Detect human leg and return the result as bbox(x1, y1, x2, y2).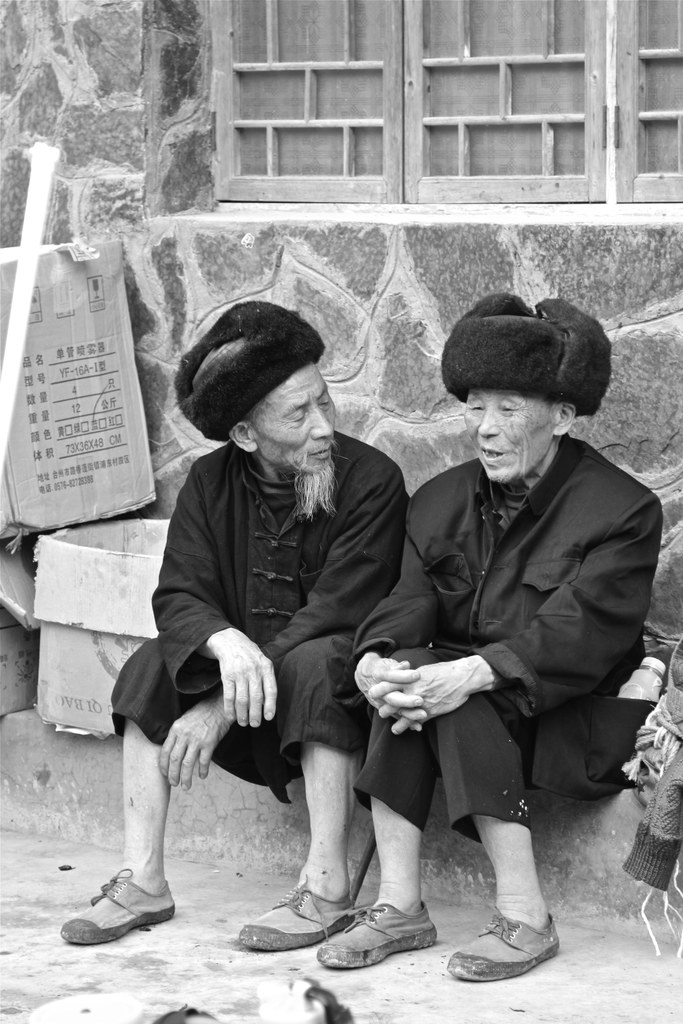
bbox(318, 803, 438, 974).
